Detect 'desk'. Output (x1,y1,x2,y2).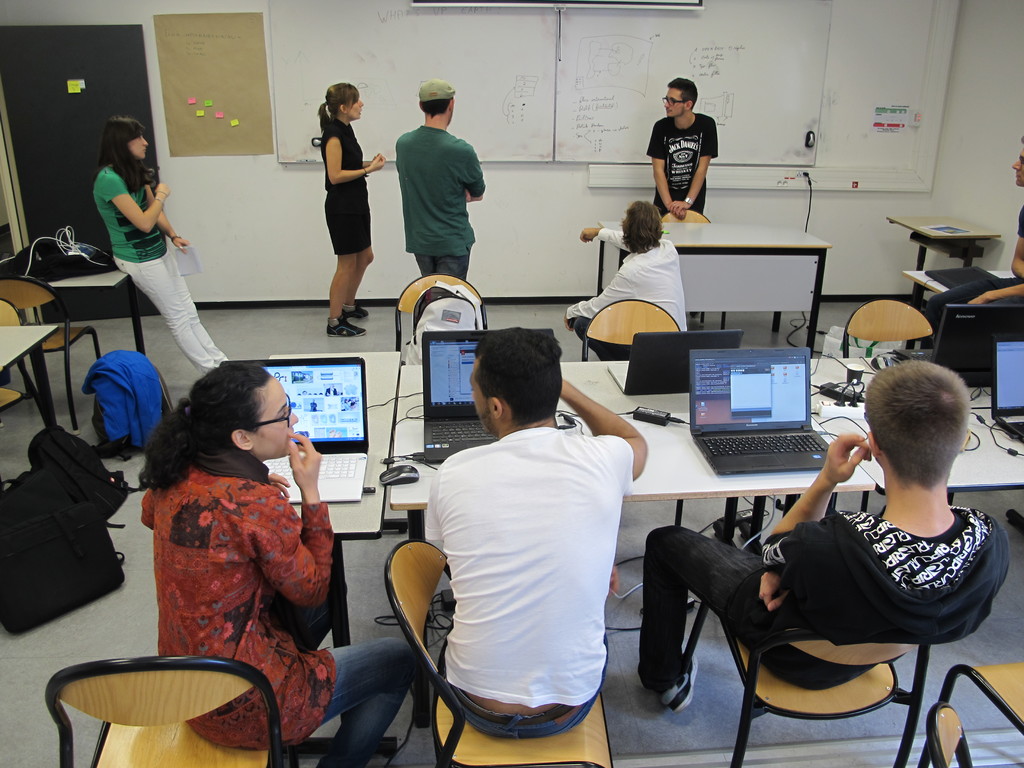
(390,355,1023,730).
